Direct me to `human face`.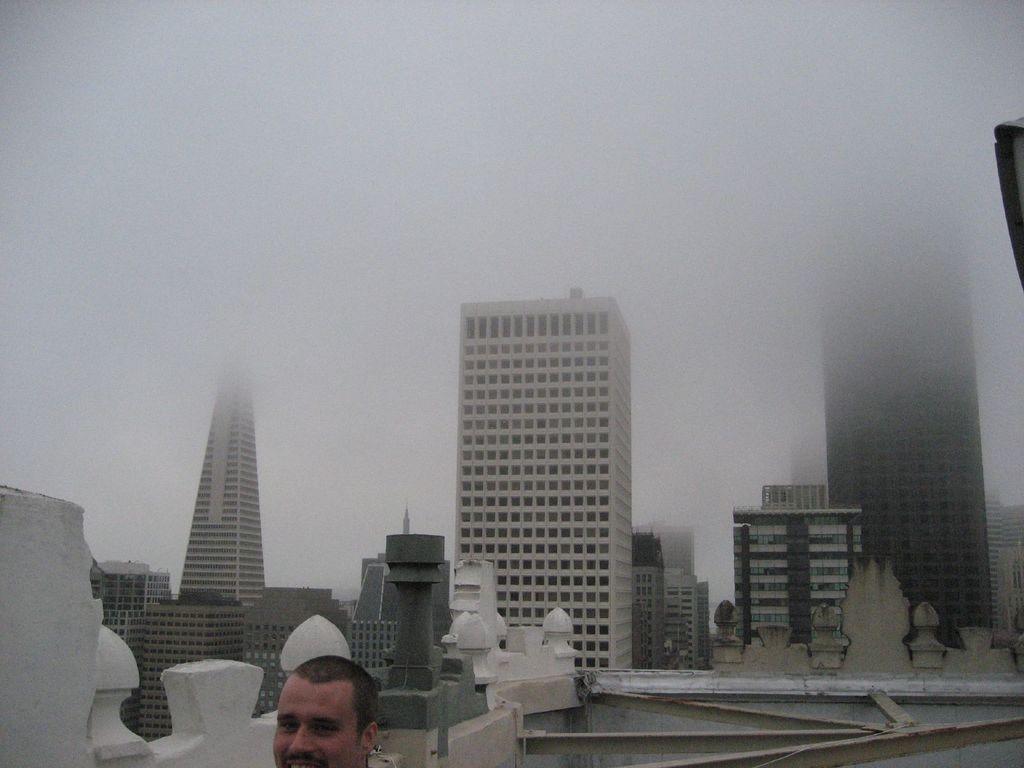
Direction: x1=275, y1=675, x2=354, y2=767.
